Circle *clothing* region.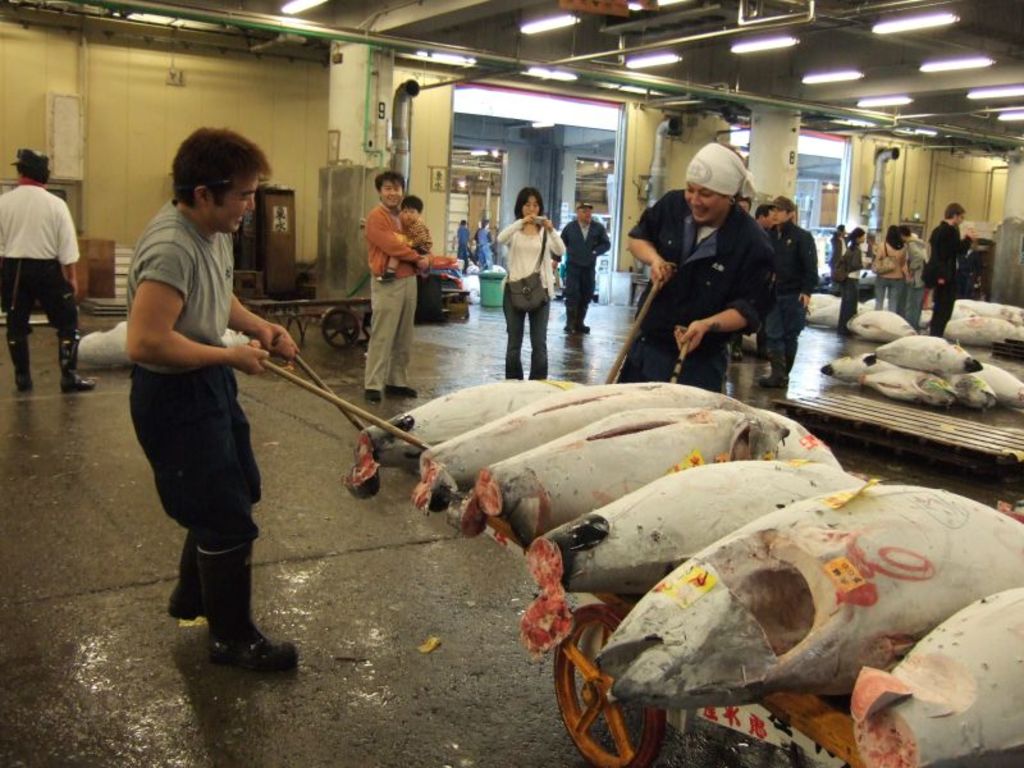
Region: select_region(900, 238, 932, 333).
